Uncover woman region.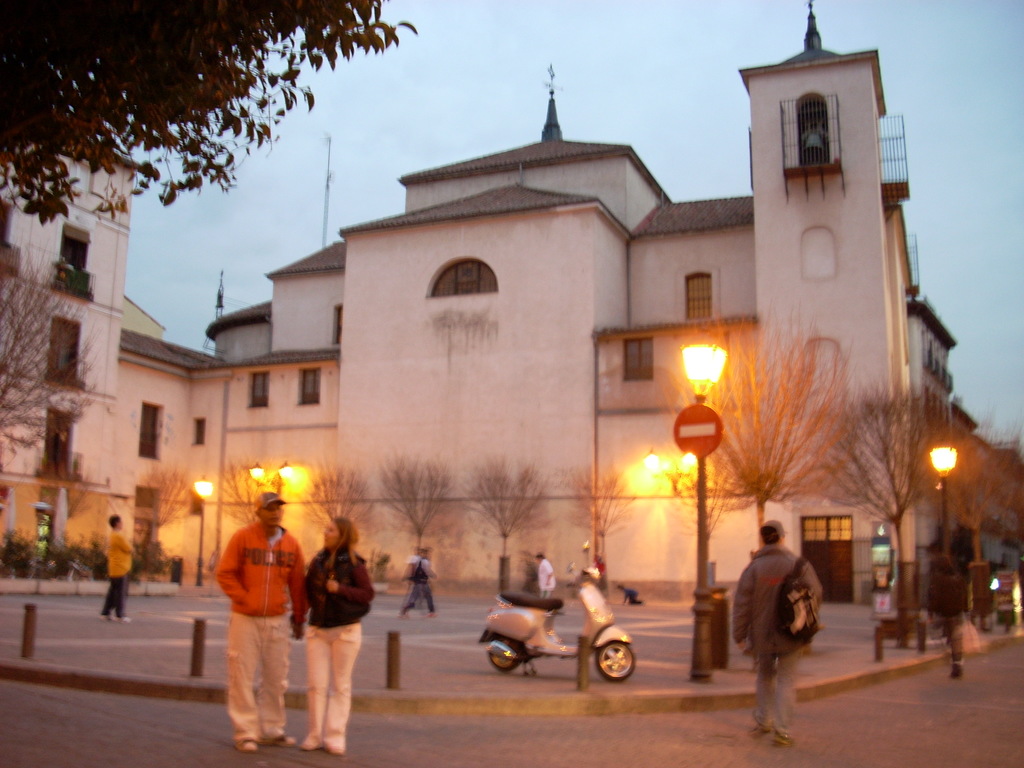
Uncovered: bbox=[282, 516, 367, 748].
